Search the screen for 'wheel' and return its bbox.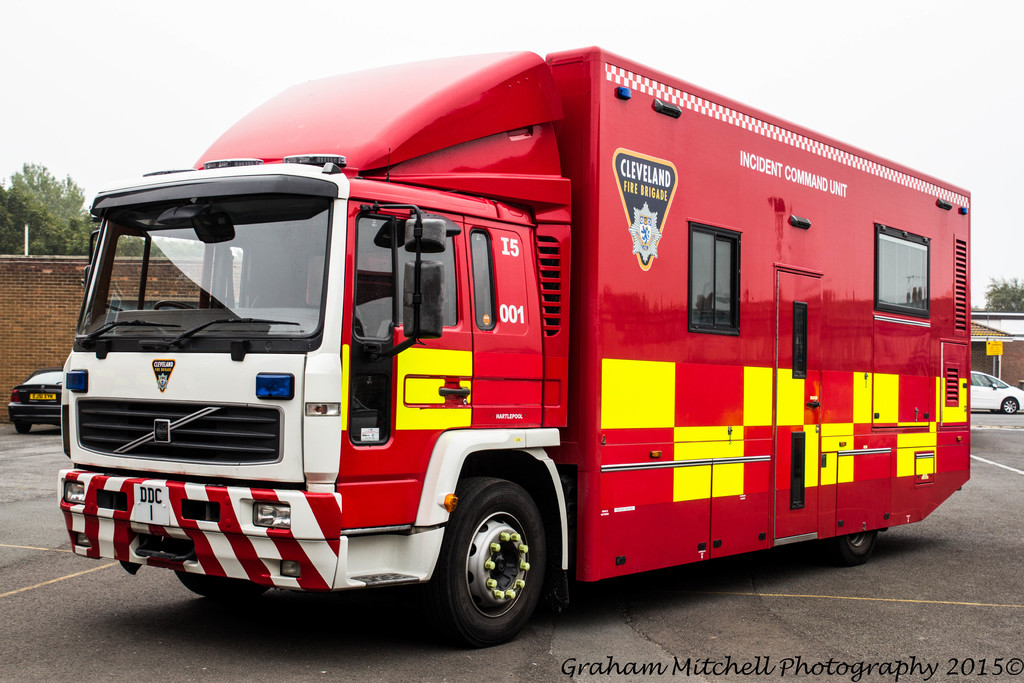
Found: bbox=[174, 572, 268, 596].
